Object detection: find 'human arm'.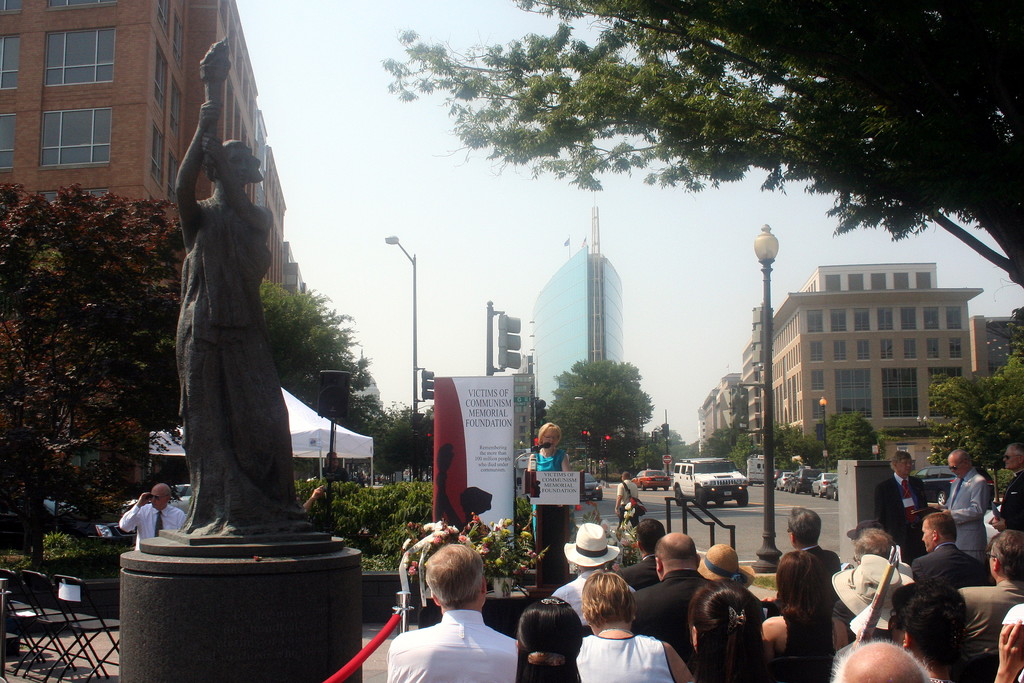
(x1=118, y1=487, x2=152, y2=527).
